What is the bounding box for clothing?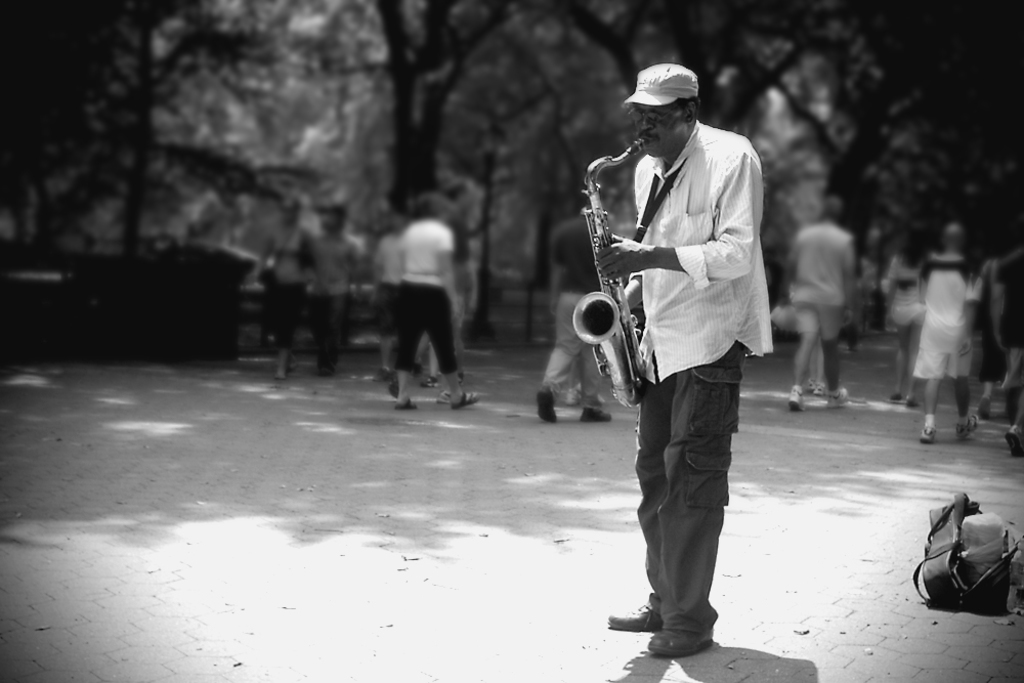
locate(783, 216, 881, 340).
